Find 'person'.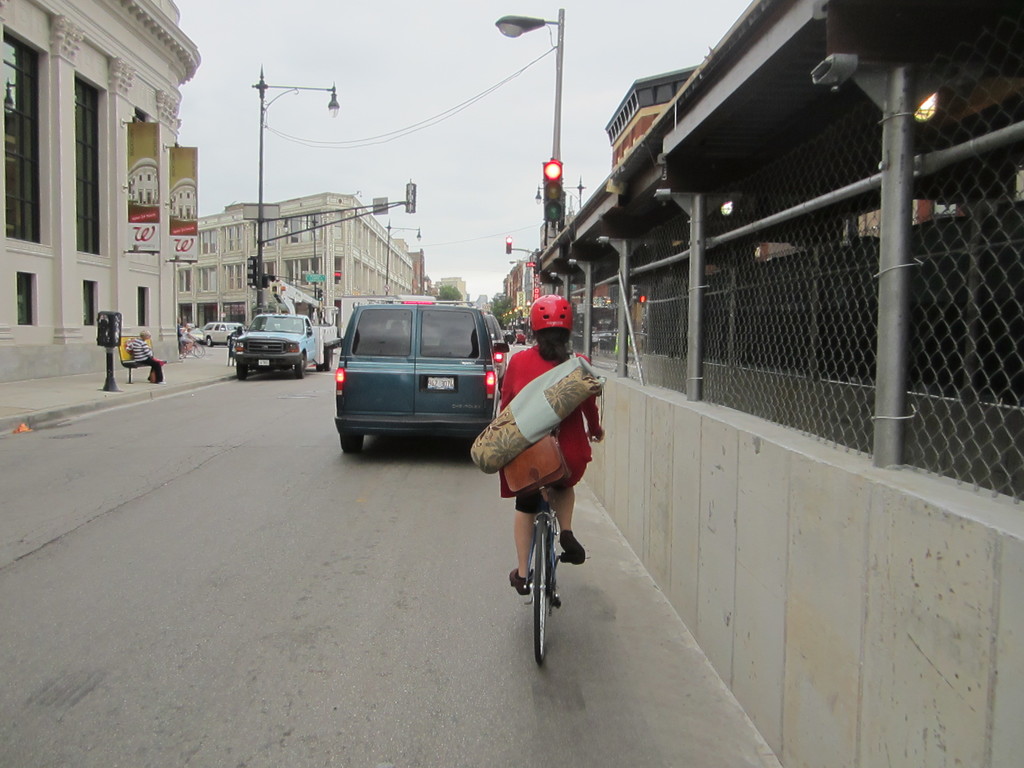
184,325,198,354.
